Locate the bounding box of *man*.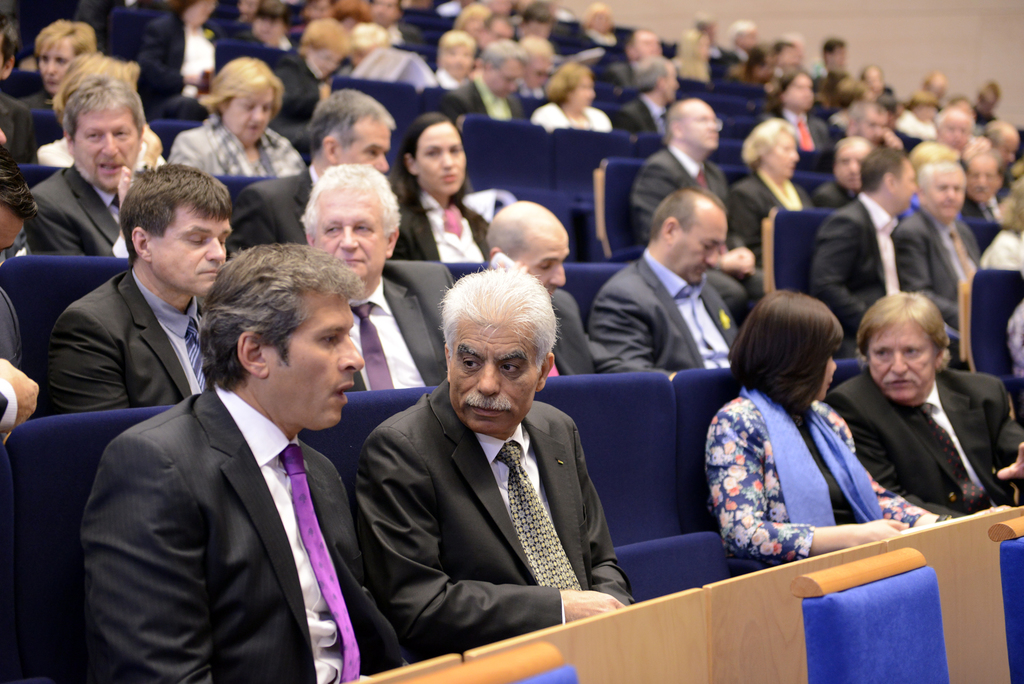
Bounding box: region(72, 233, 411, 675).
